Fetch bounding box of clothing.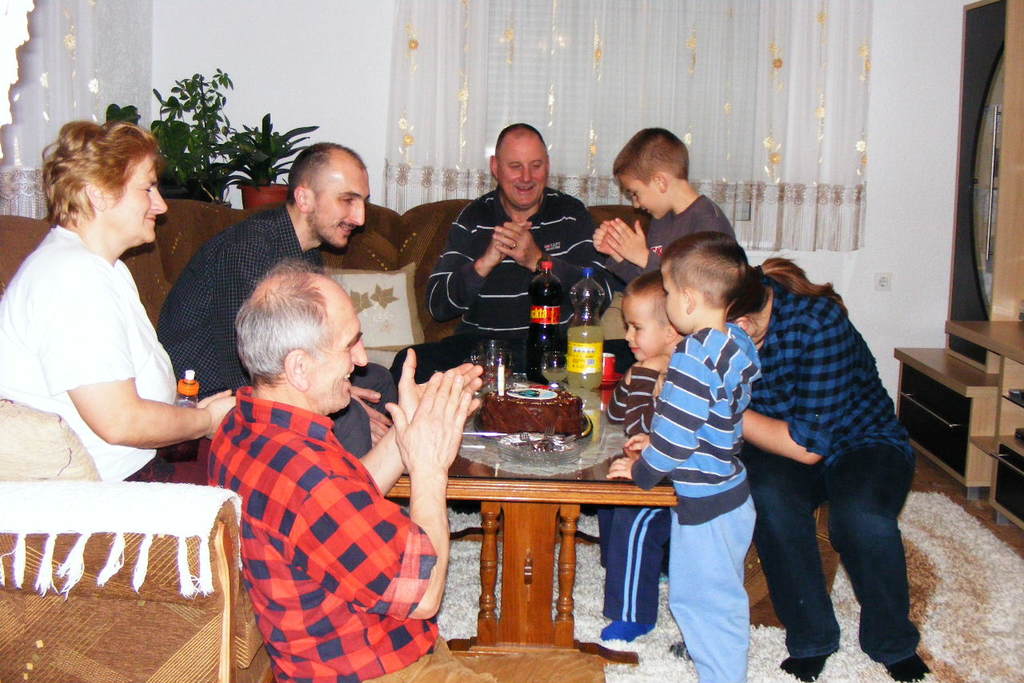
Bbox: {"x1": 604, "y1": 369, "x2": 678, "y2": 621}.
